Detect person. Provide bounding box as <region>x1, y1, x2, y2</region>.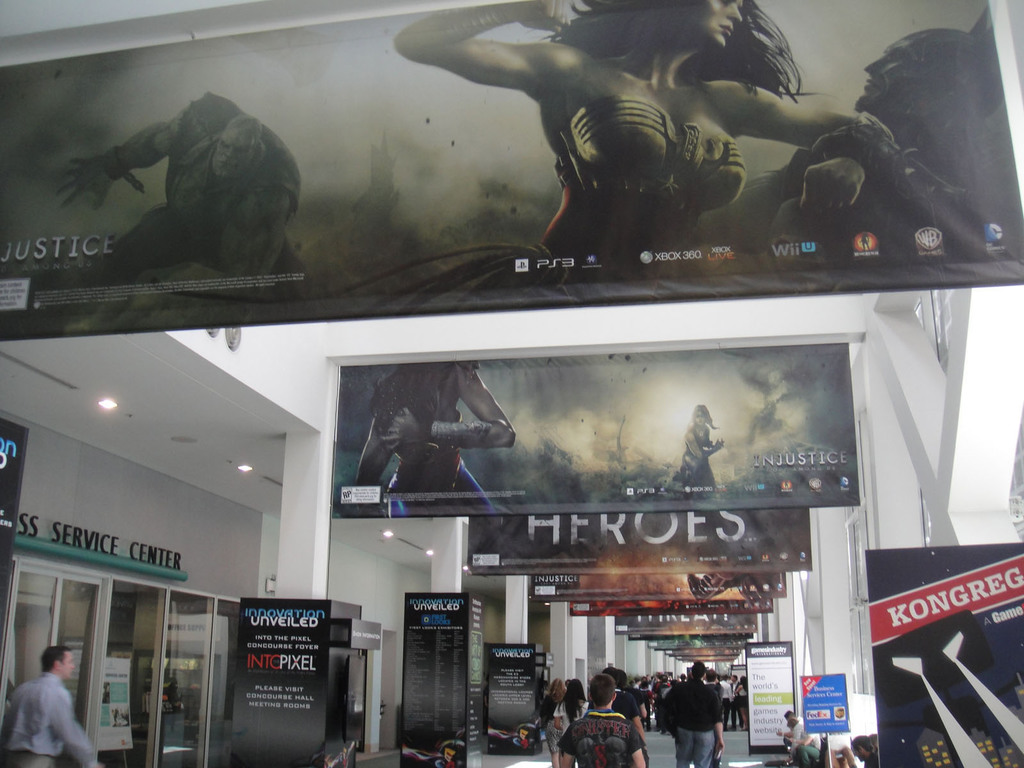
<region>605, 662, 648, 748</region>.
